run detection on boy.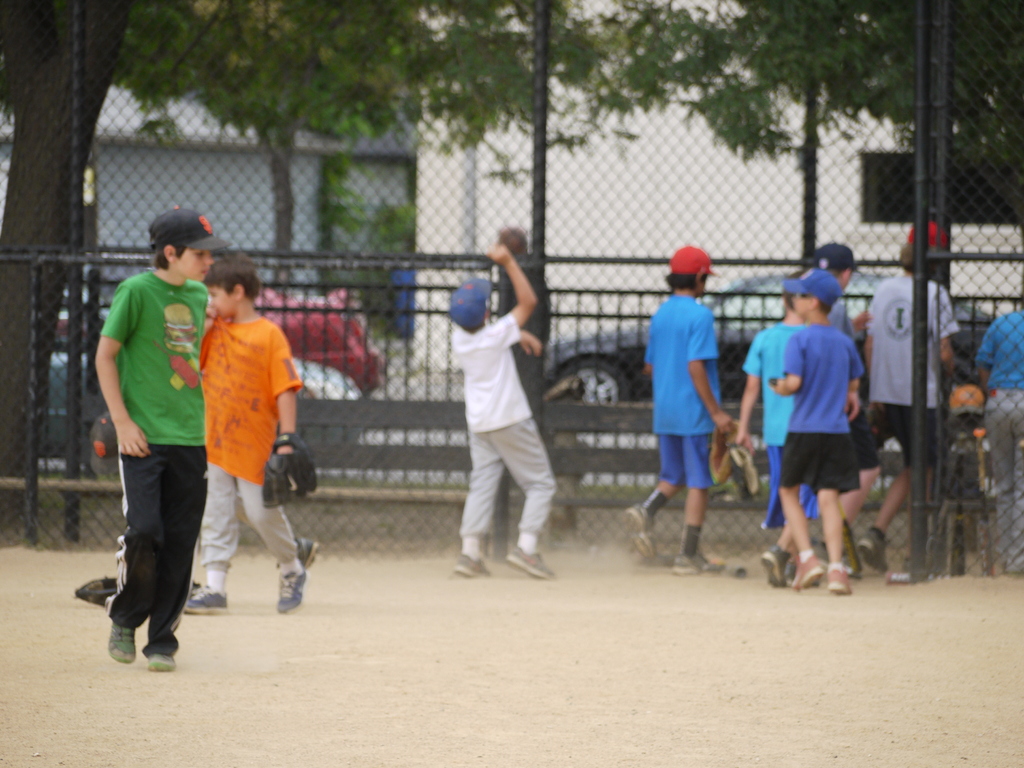
Result: (450,243,553,582).
